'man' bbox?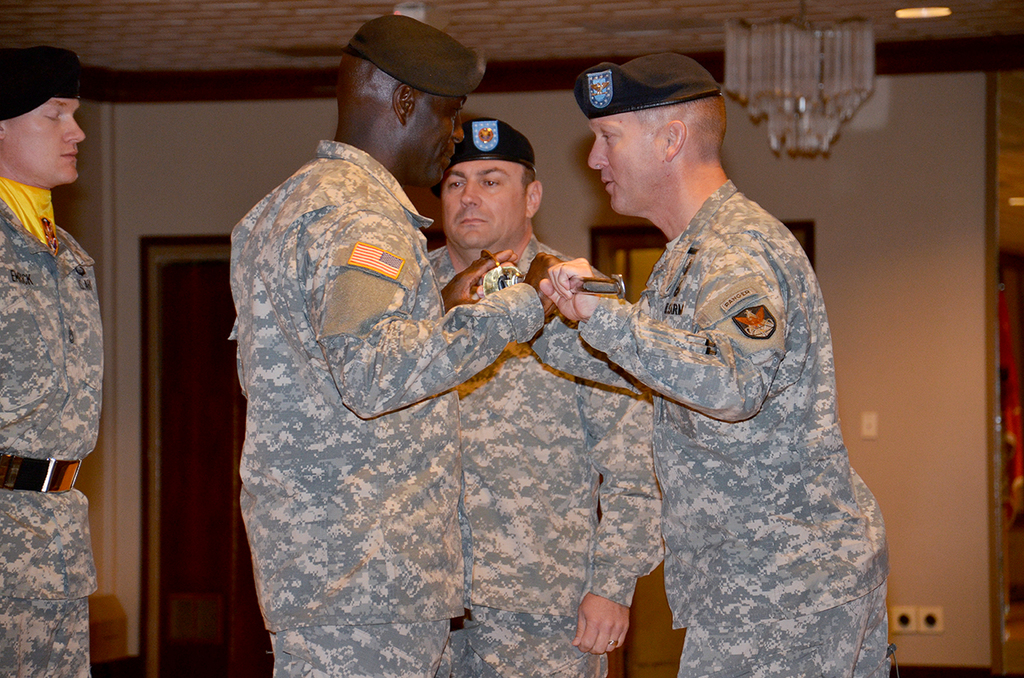
x1=227 y1=15 x2=561 y2=677
